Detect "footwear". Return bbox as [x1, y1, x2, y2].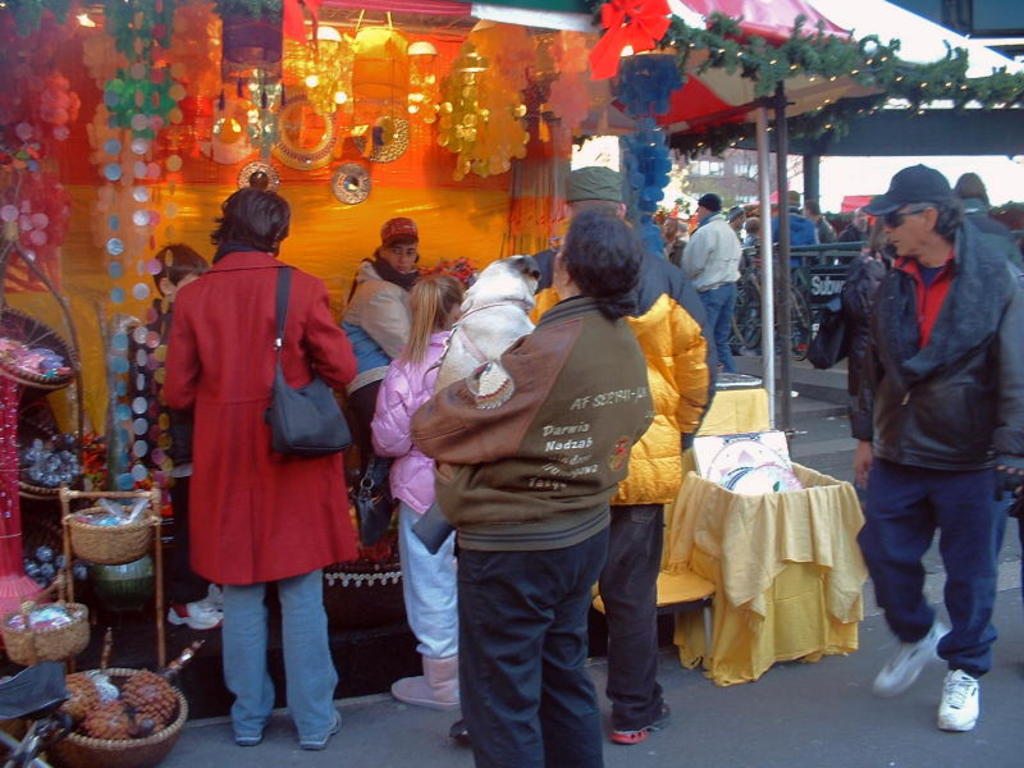
[301, 707, 344, 755].
